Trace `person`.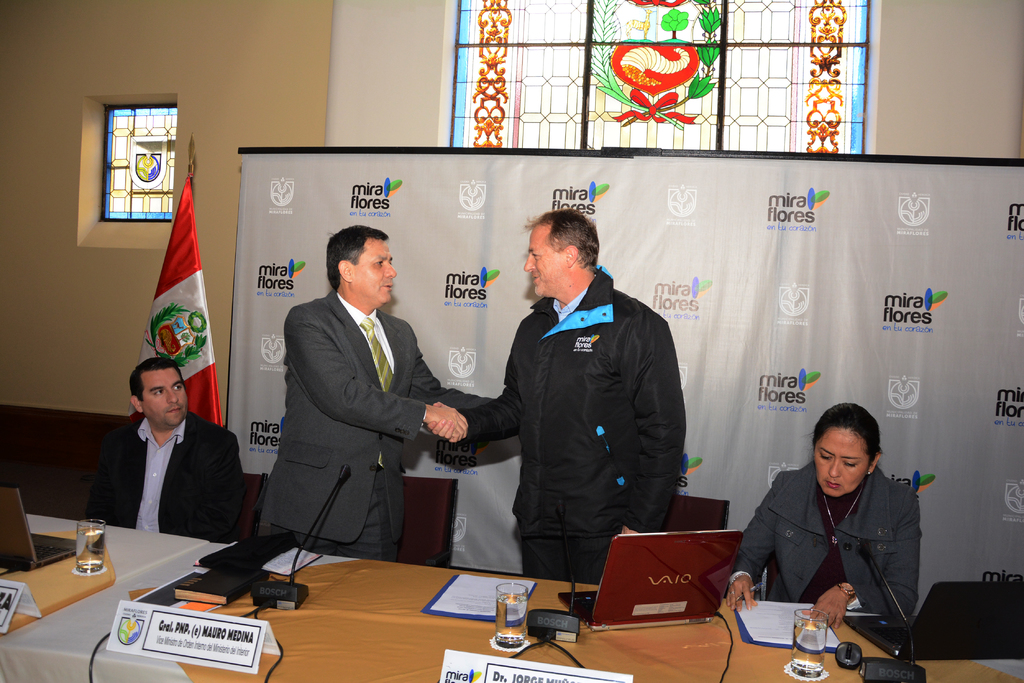
Traced to box(729, 398, 920, 624).
